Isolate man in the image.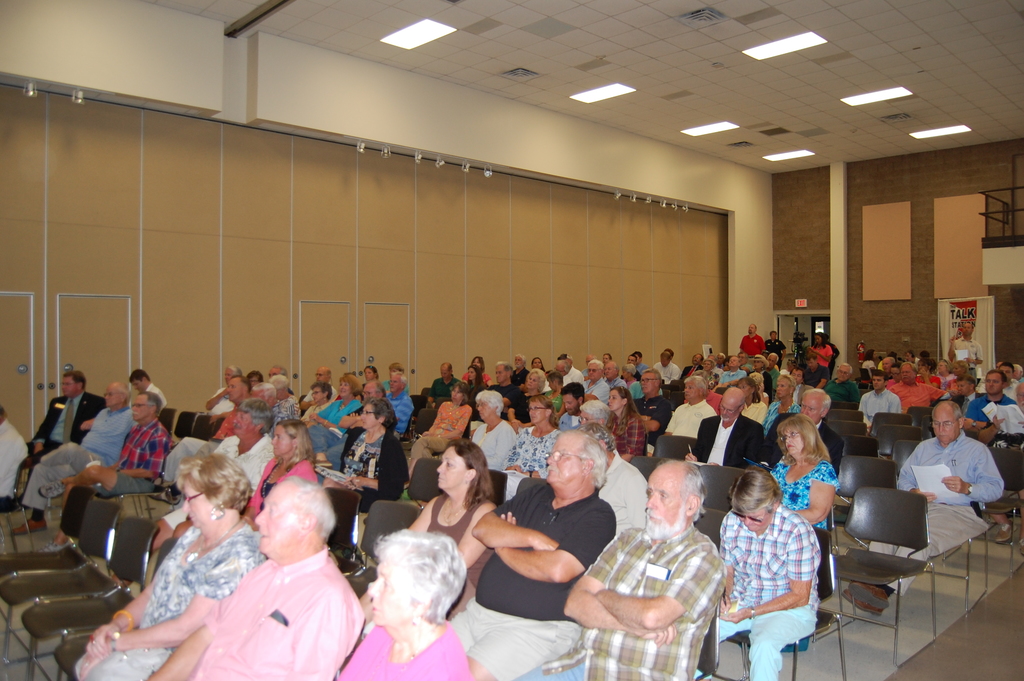
Isolated region: 159, 399, 275, 525.
